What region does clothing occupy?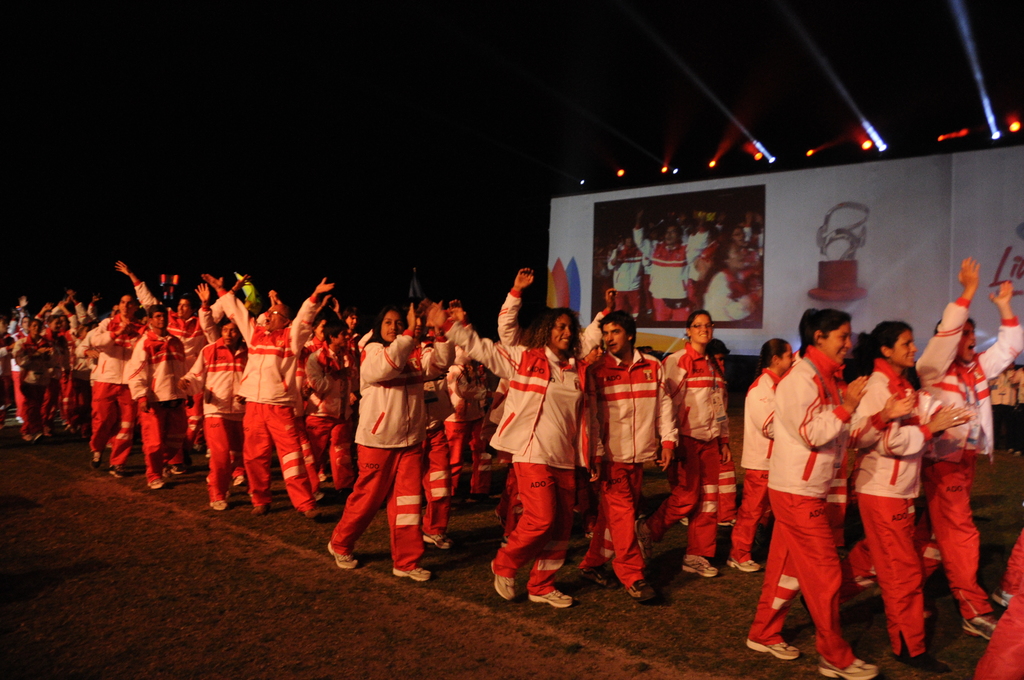
x1=924 y1=305 x2=1023 y2=625.
